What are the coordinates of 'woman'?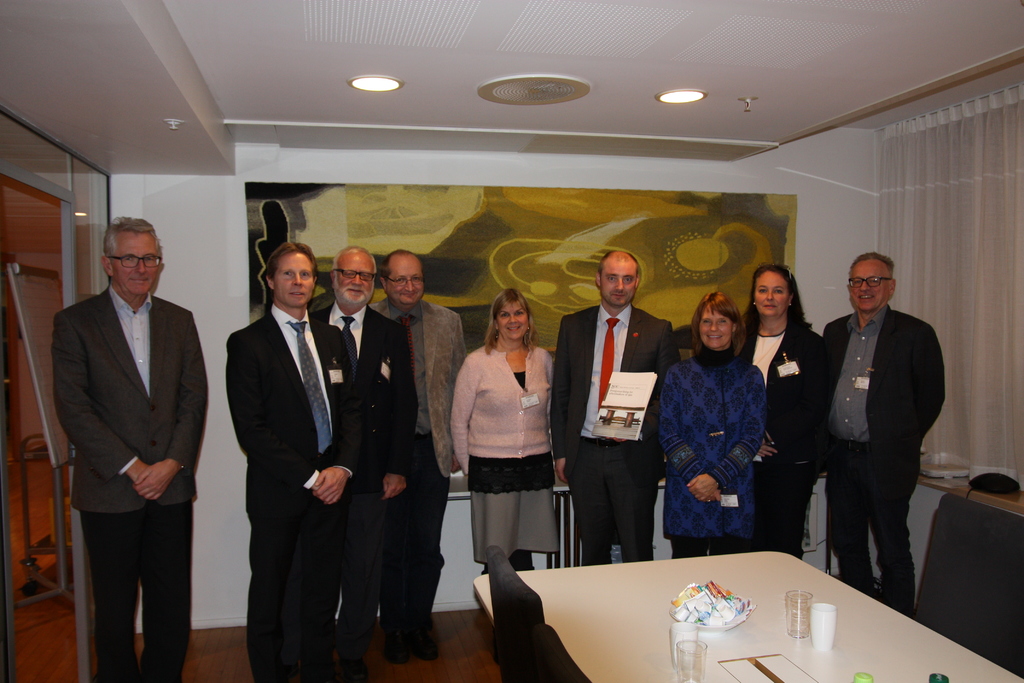
box=[446, 291, 562, 621].
